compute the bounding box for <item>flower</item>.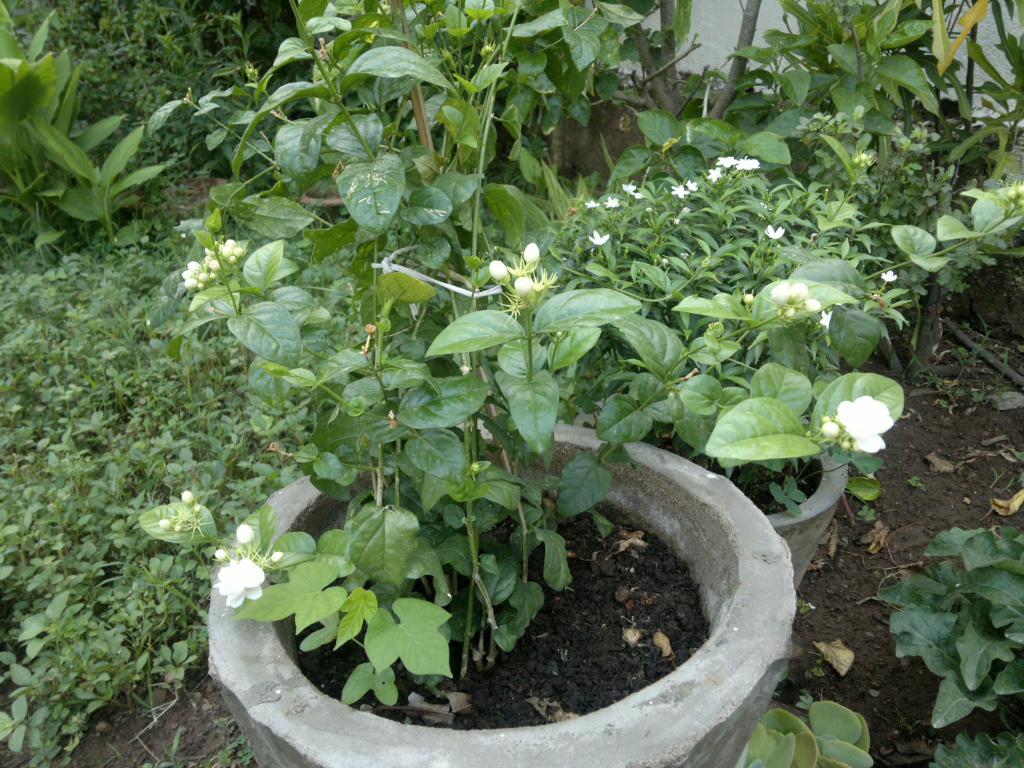
(left=674, top=186, right=692, bottom=202).
